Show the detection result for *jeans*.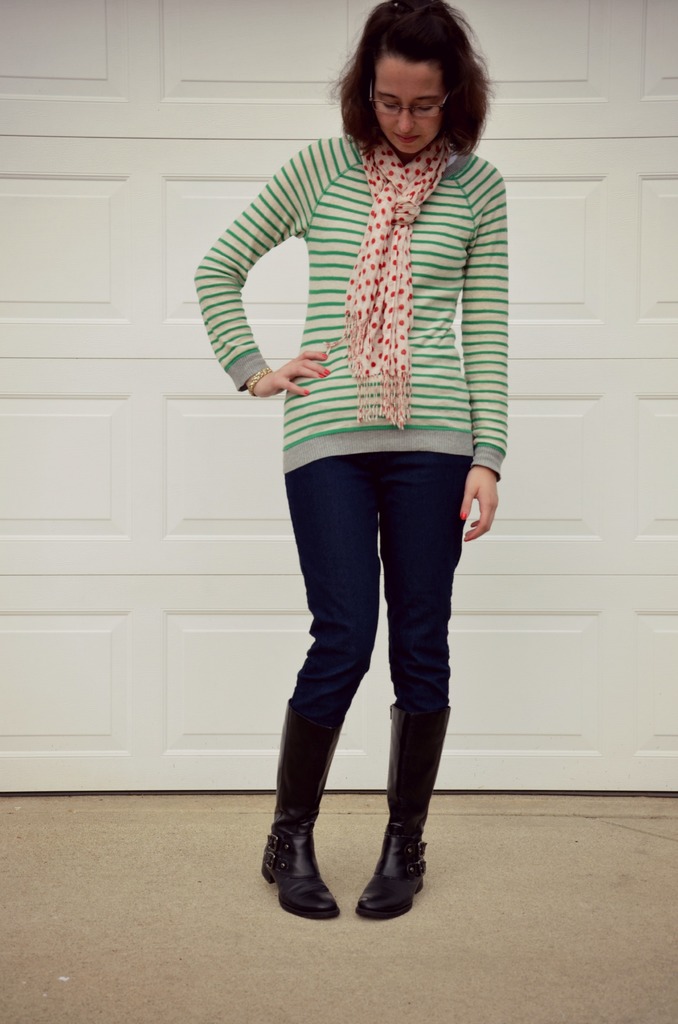
locate(284, 451, 474, 719).
